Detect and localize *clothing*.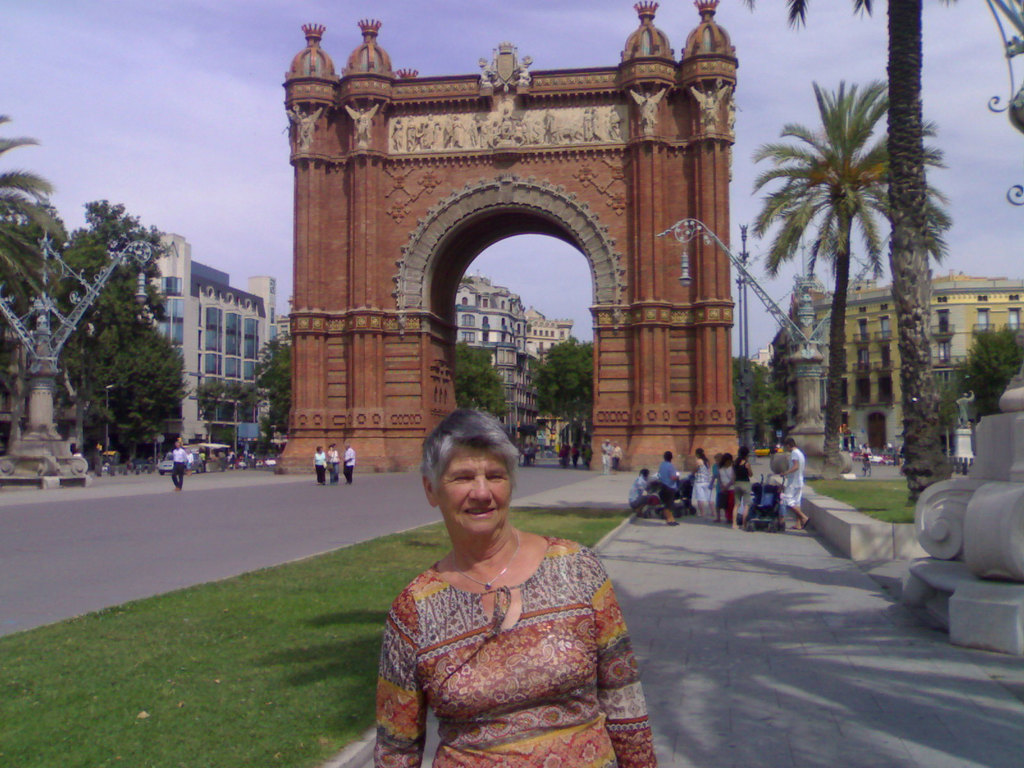
Localized at crop(598, 443, 614, 469).
